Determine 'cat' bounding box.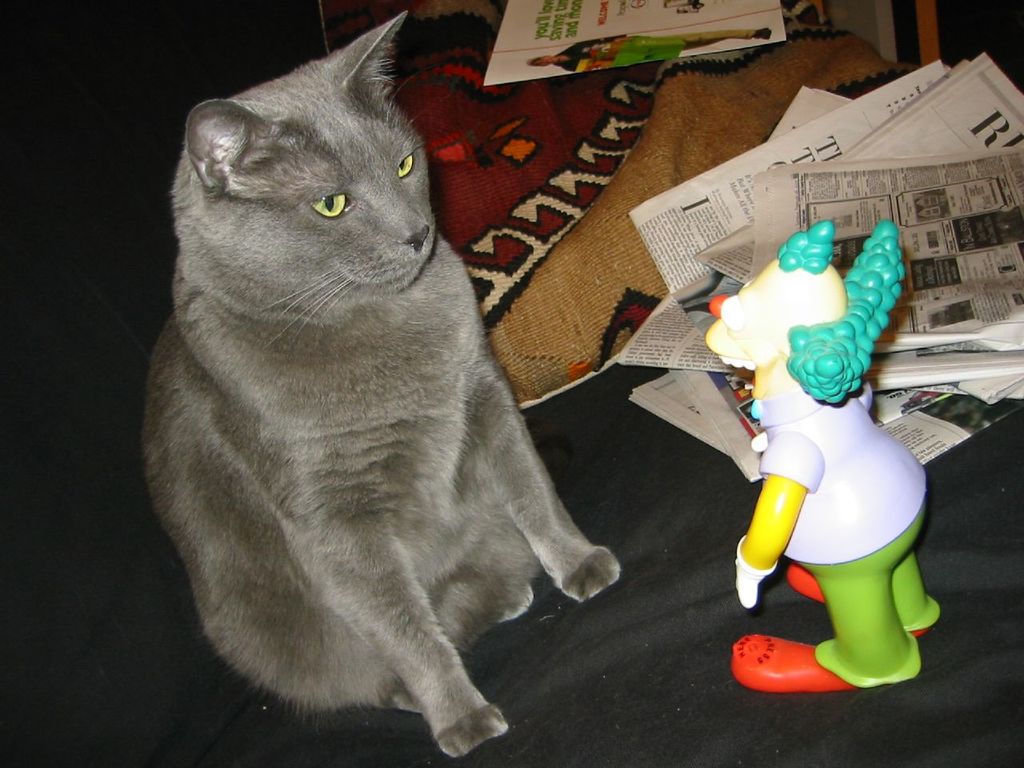
Determined: 133,9,633,757.
